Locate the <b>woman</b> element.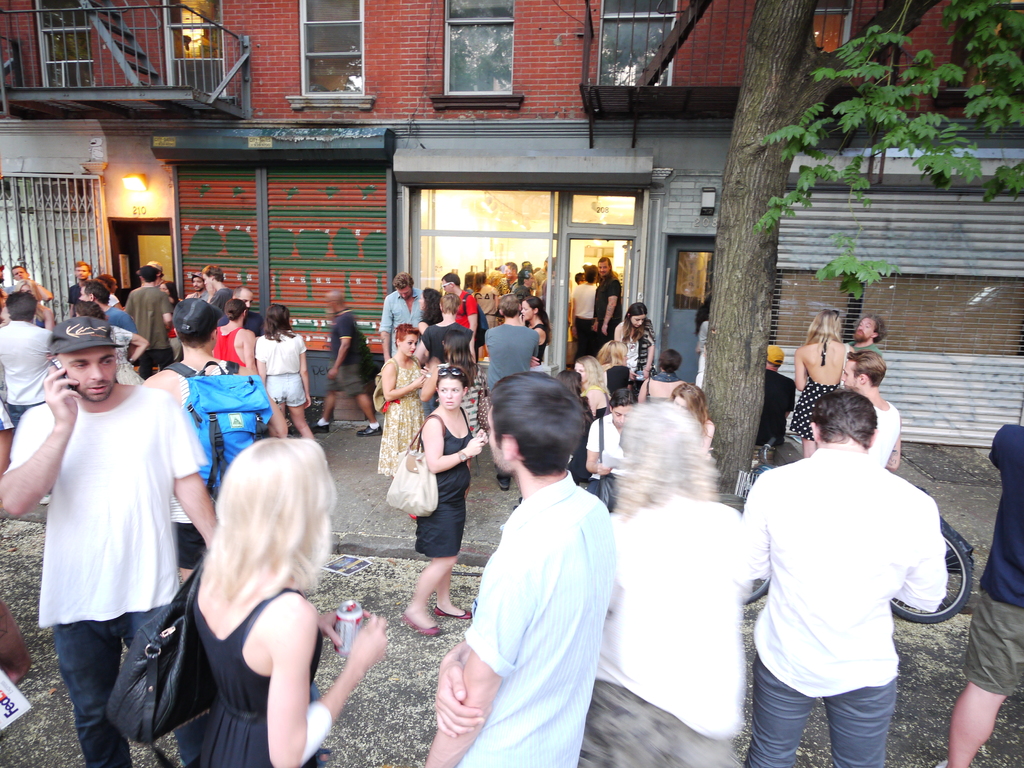
Element bbox: locate(255, 305, 317, 442).
